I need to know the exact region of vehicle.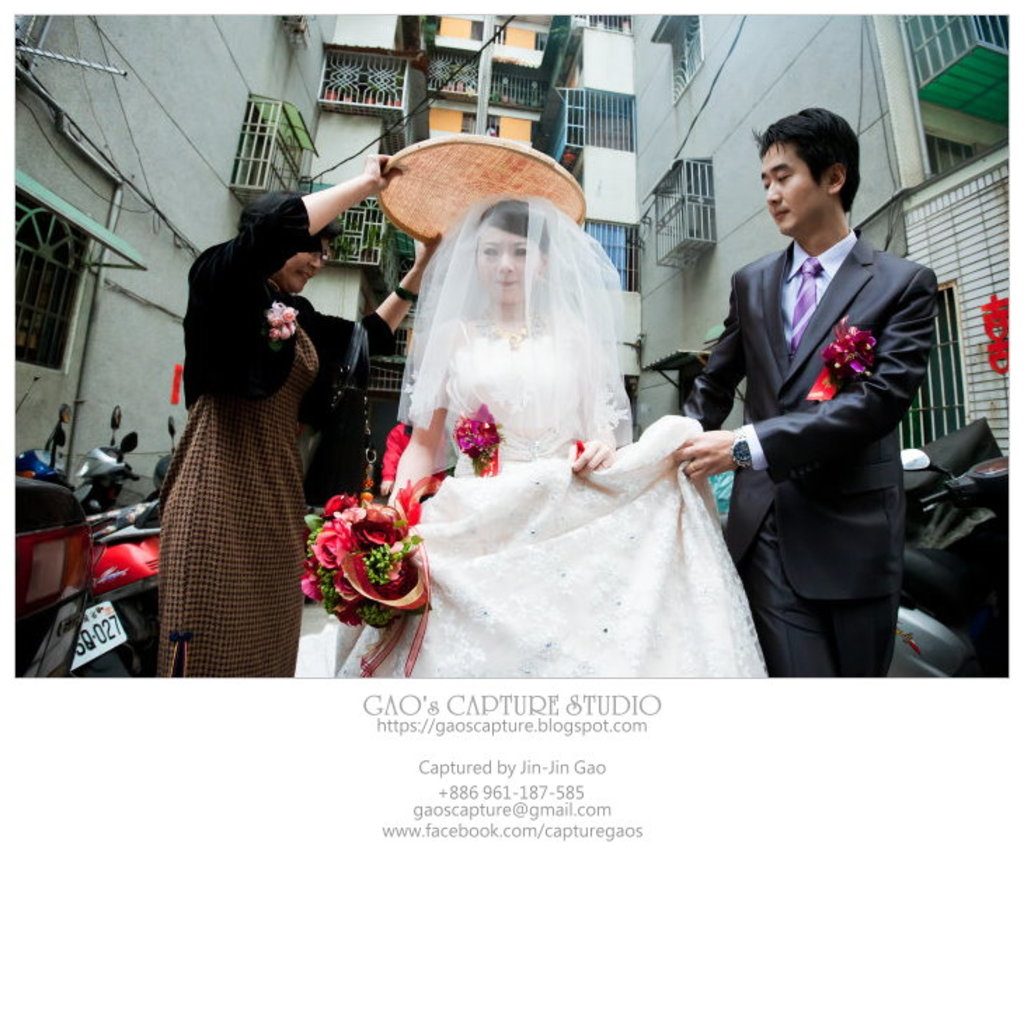
Region: bbox(875, 412, 1006, 679).
